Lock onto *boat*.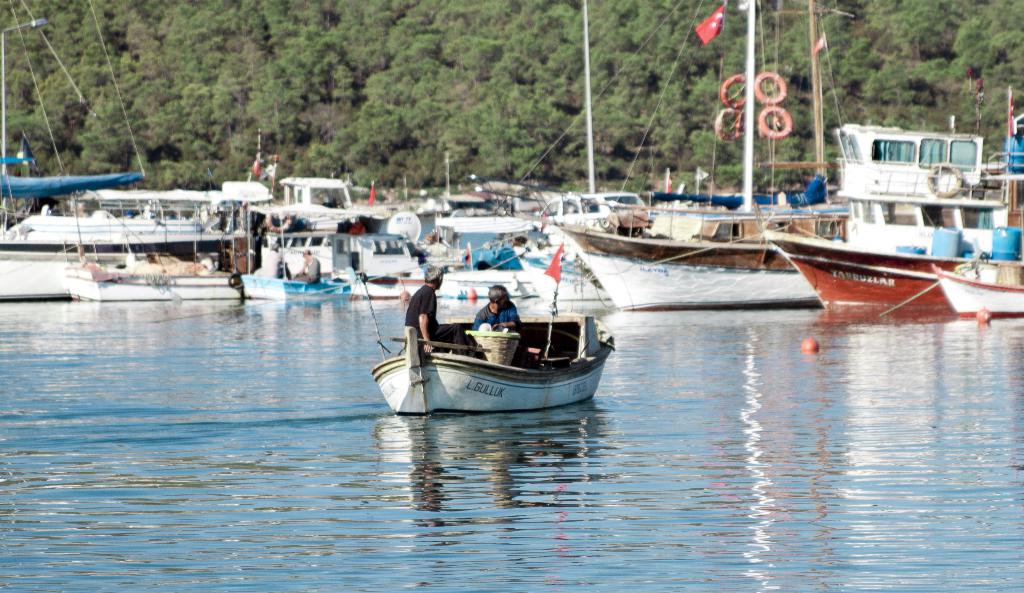
Locked: 834,94,1023,255.
